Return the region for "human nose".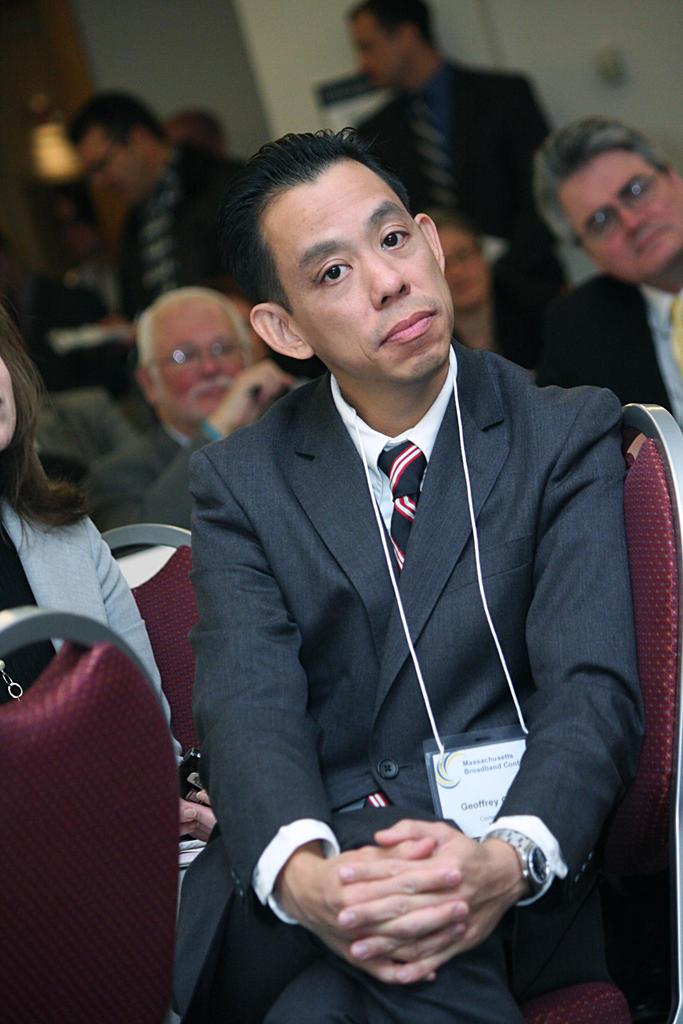
363 247 407 305.
